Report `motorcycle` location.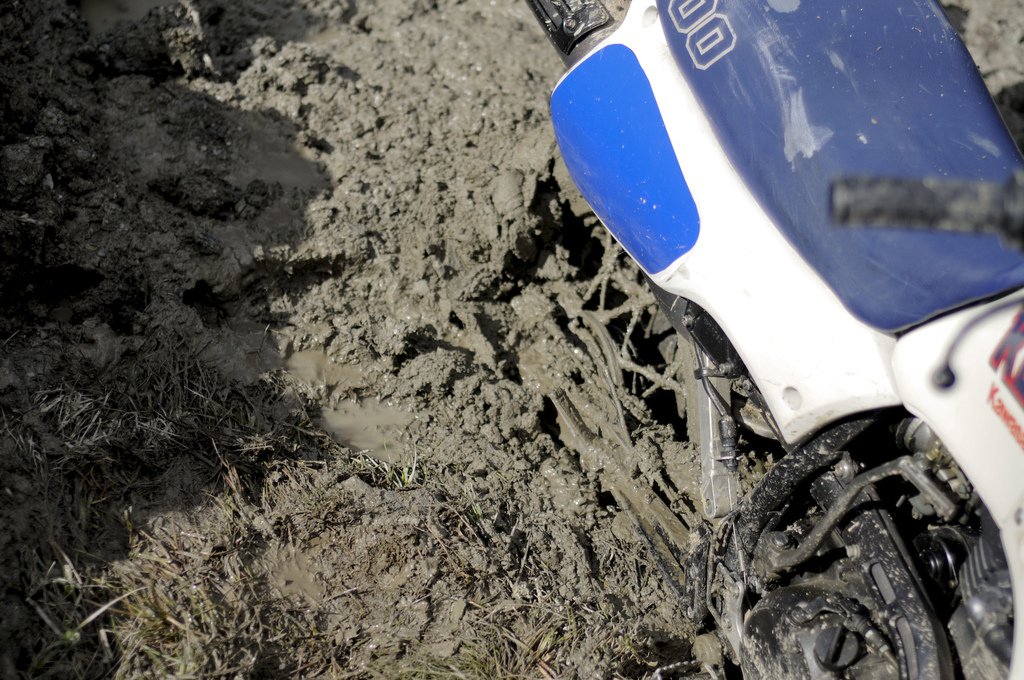
Report: <bbox>484, 0, 1007, 679</bbox>.
